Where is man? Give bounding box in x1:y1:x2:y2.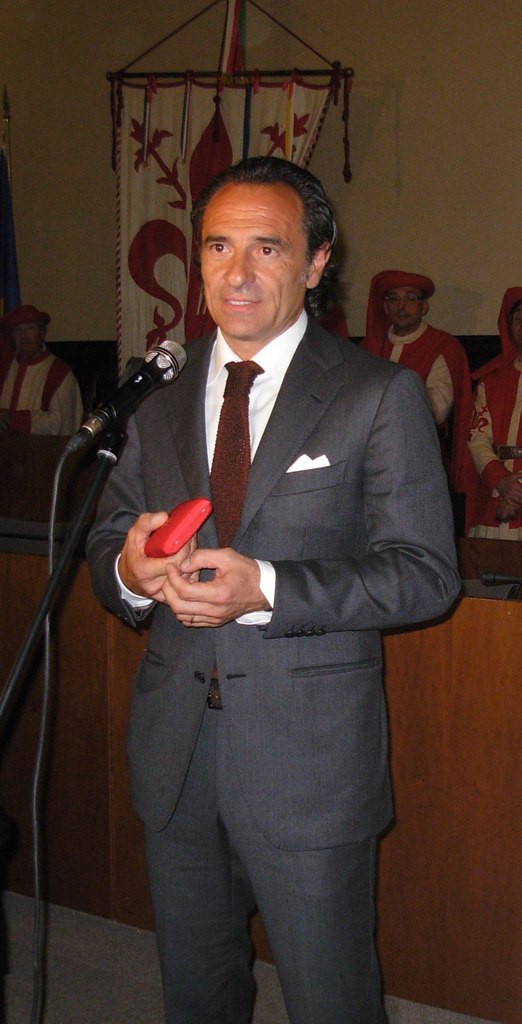
0:304:91:442.
